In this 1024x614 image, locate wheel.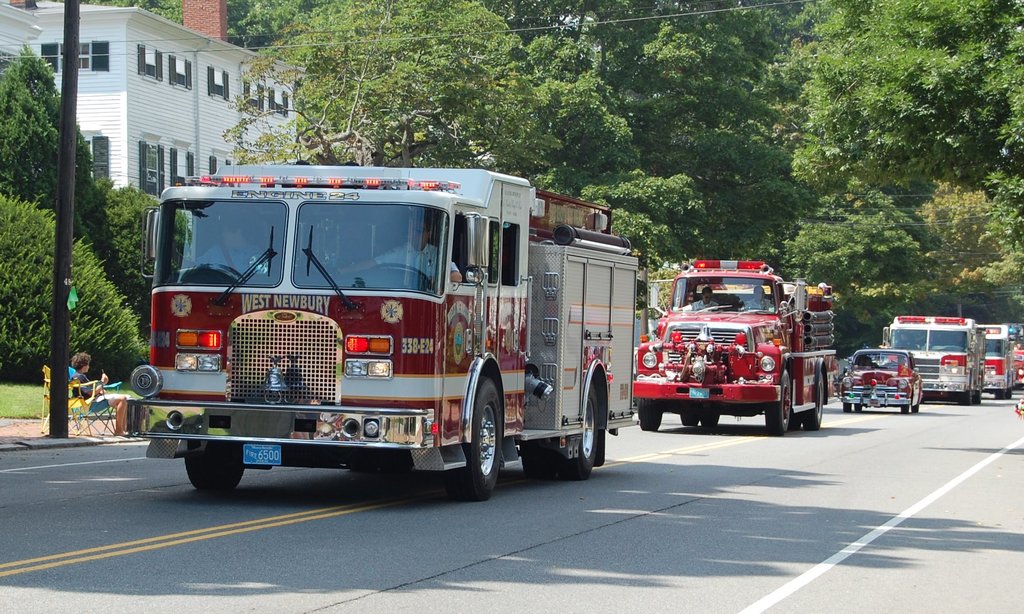
Bounding box: <region>181, 458, 243, 487</region>.
